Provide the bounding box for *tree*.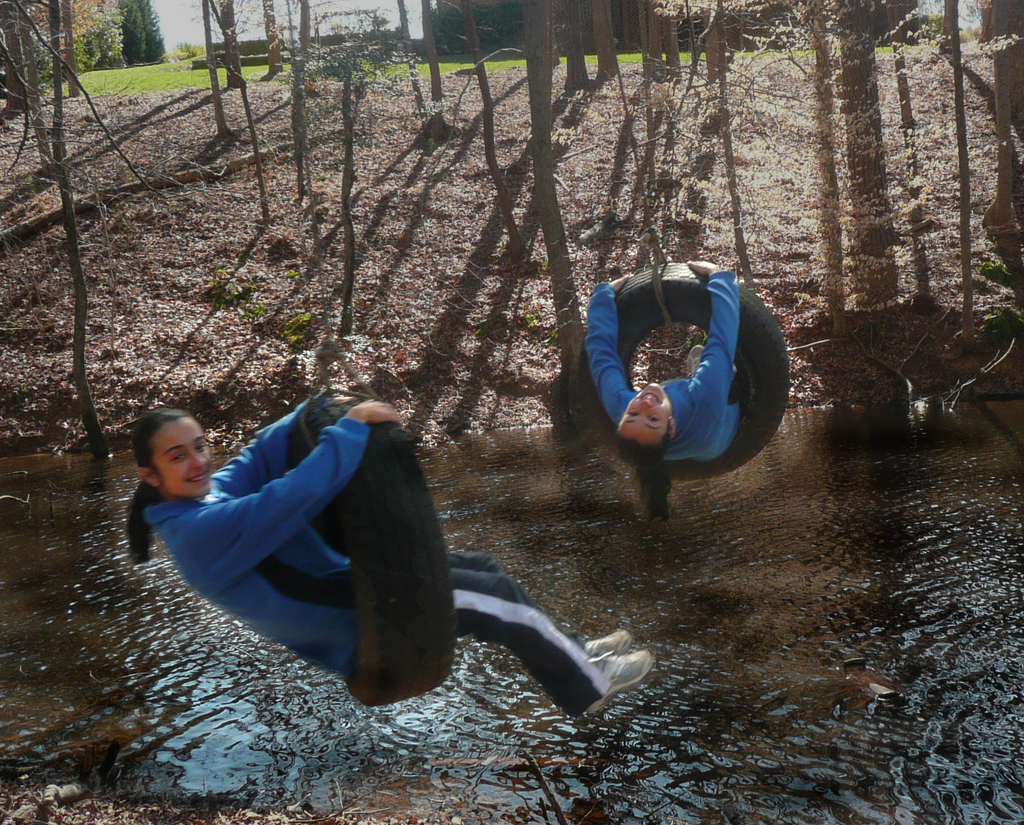
detection(420, 0, 442, 103).
